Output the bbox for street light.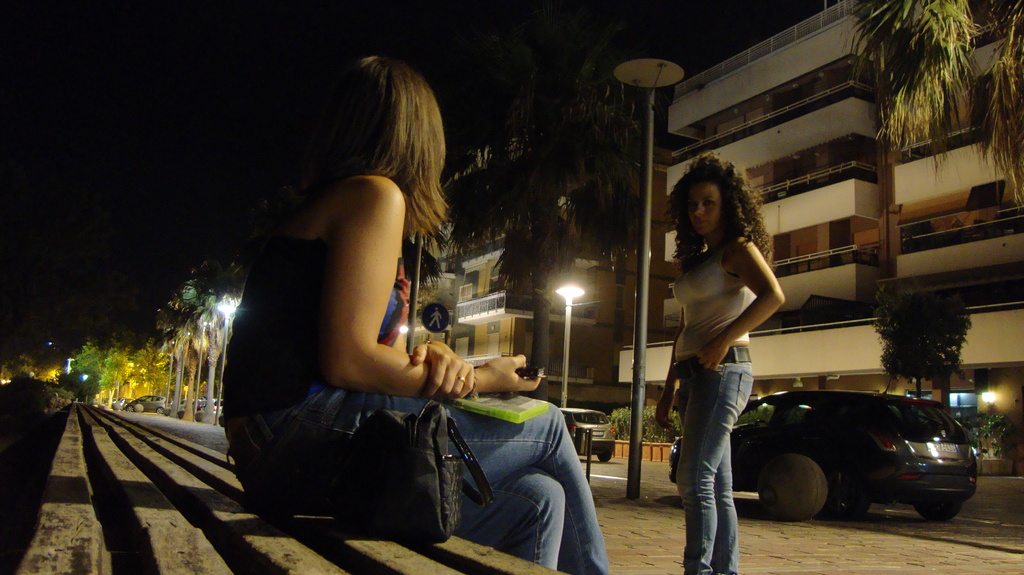
rect(215, 295, 237, 418).
